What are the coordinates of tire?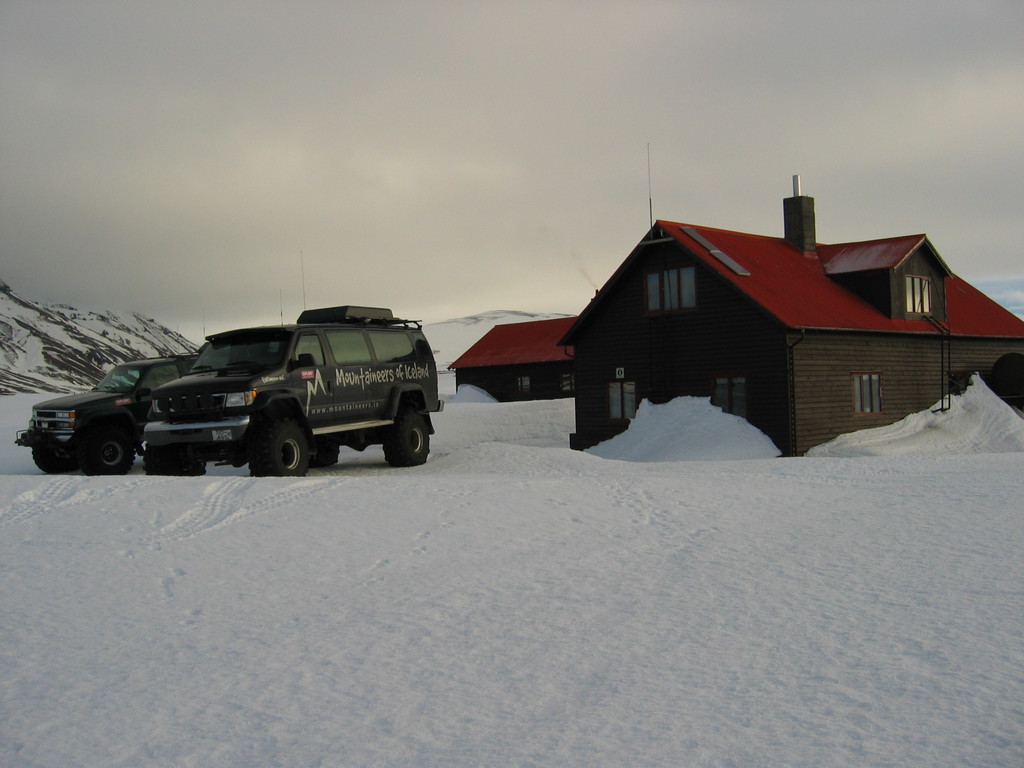
248 417 313 479.
